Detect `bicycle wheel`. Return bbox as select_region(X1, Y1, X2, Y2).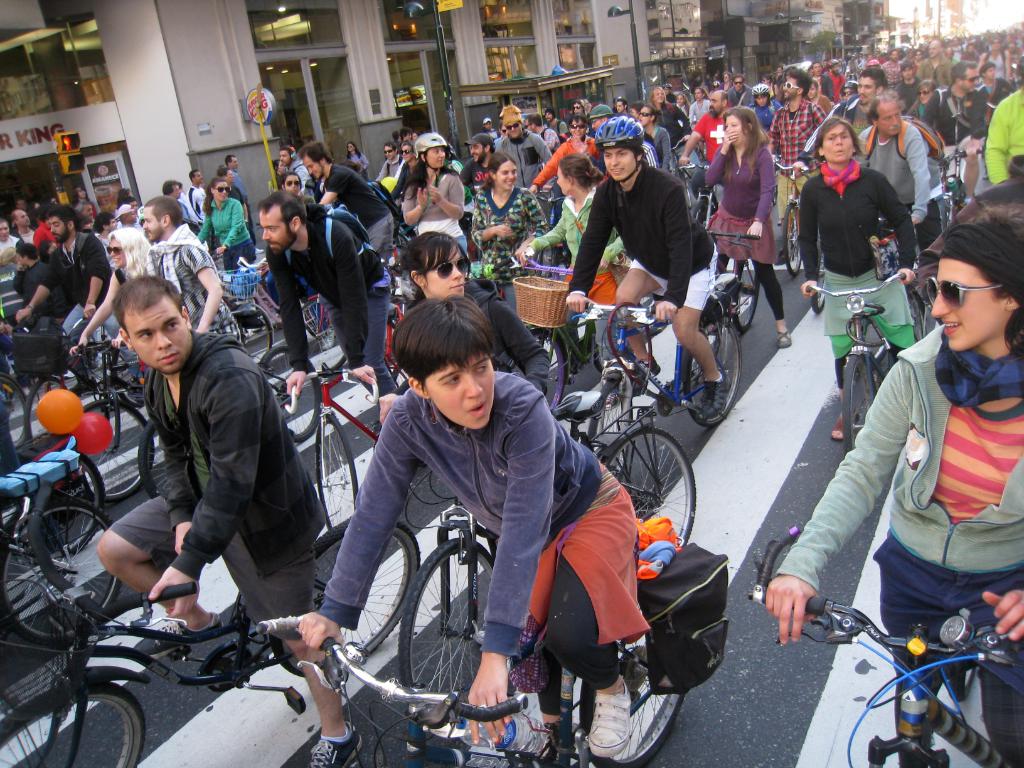
select_region(570, 634, 691, 767).
